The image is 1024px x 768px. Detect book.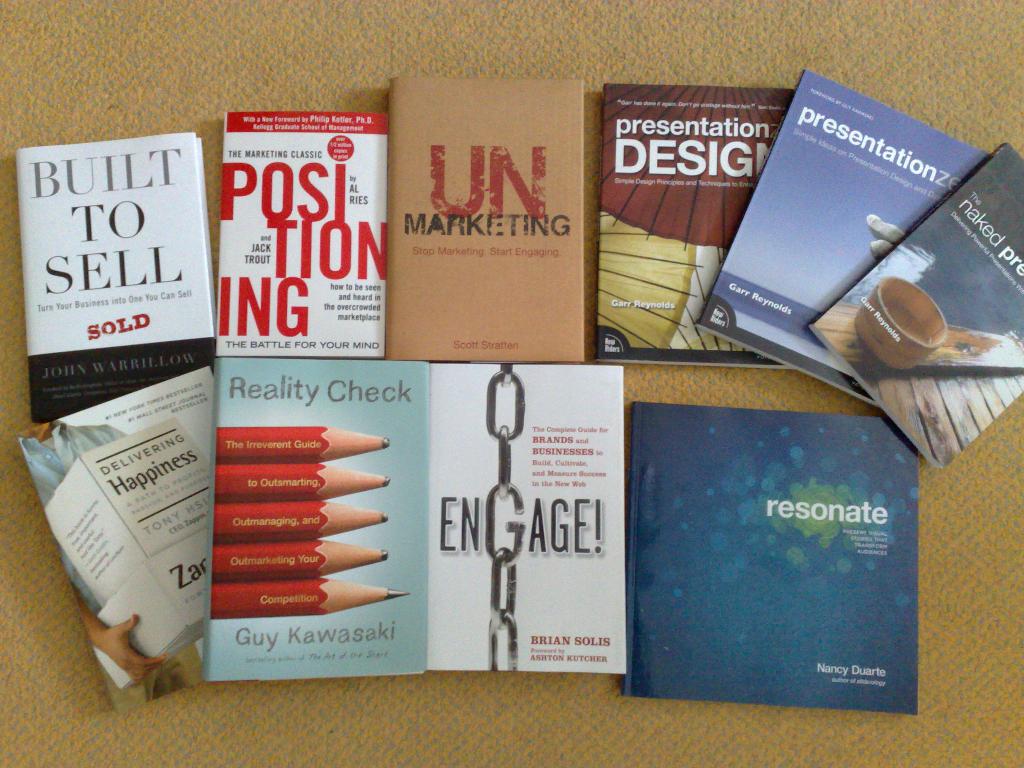
Detection: 19, 141, 234, 652.
